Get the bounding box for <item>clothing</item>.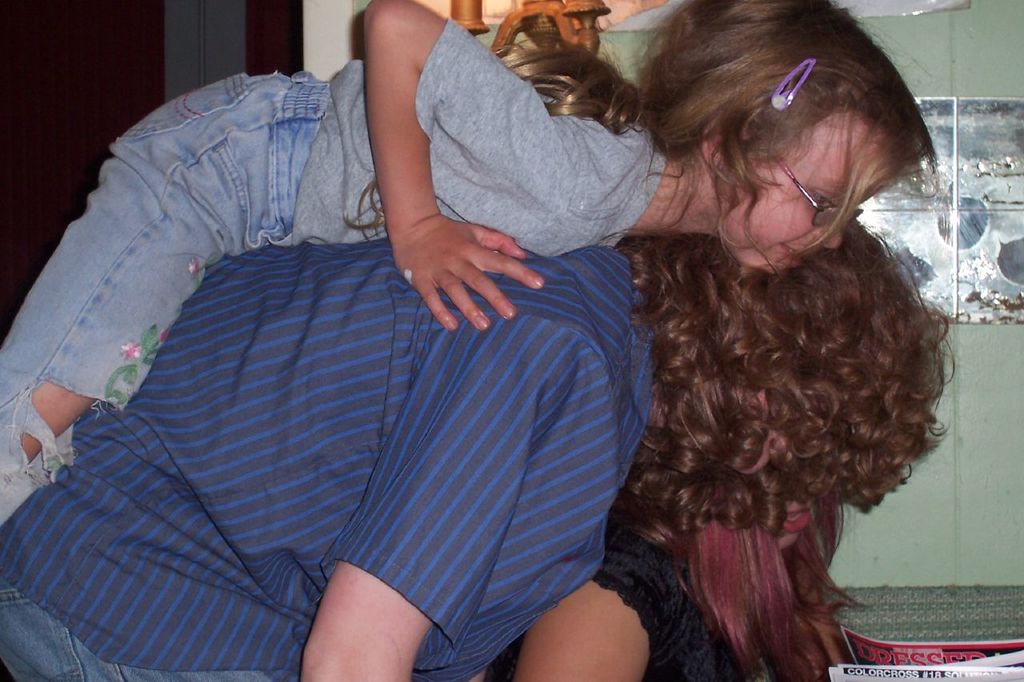
pyautogui.locateOnScreen(0, 10, 666, 537).
